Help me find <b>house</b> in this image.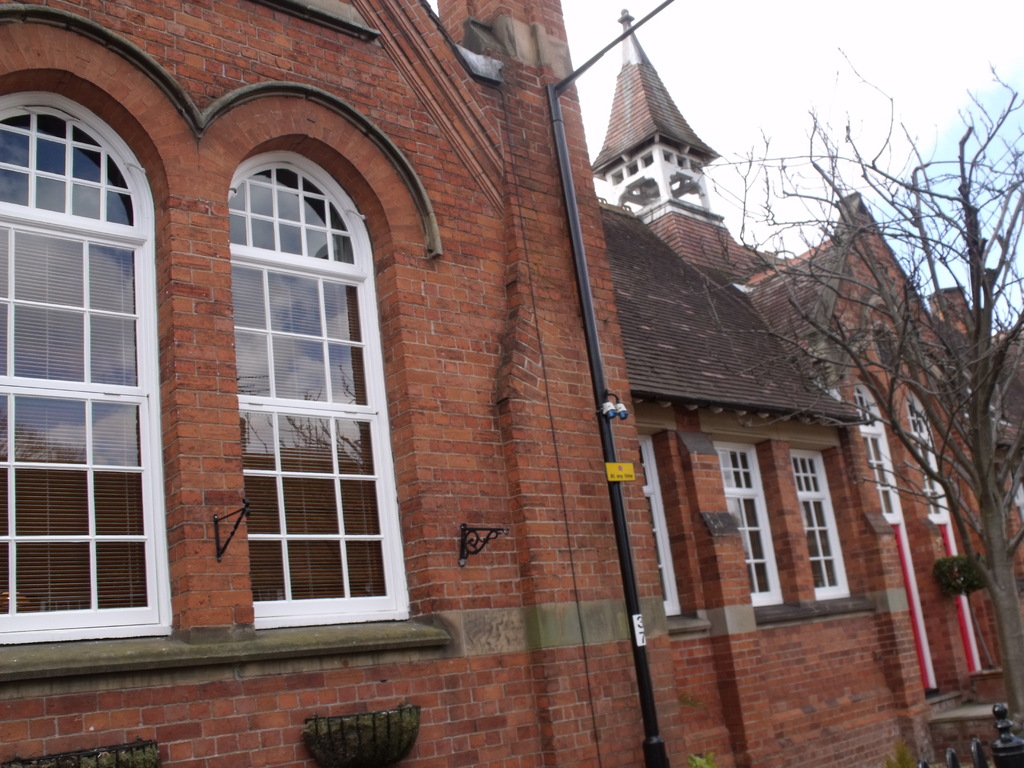
Found it: (0,0,851,767).
